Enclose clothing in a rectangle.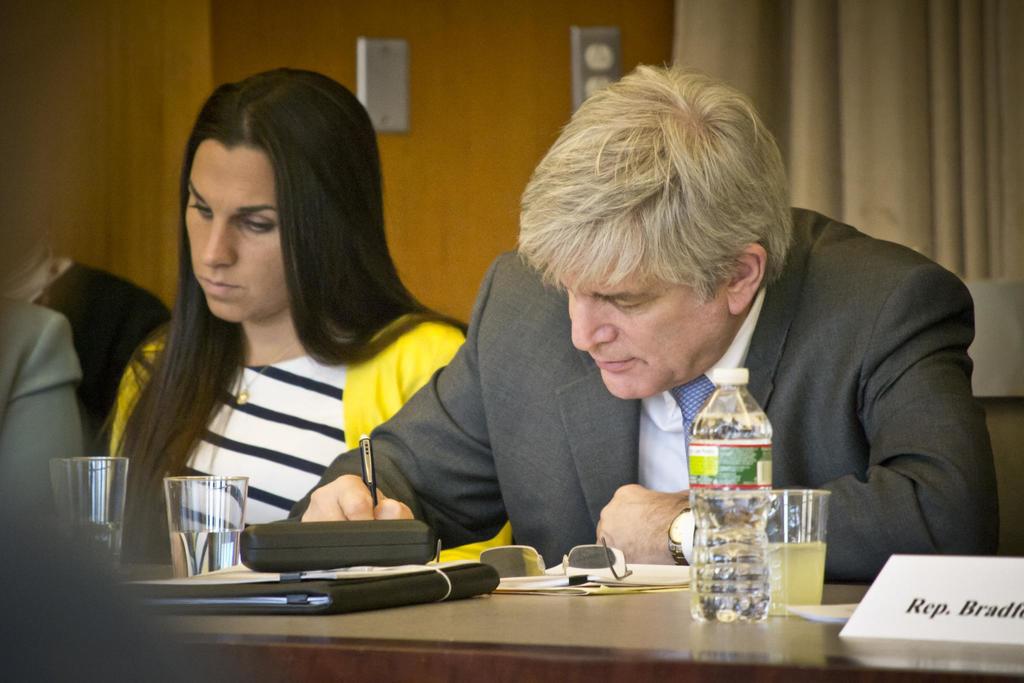
0/284/80/516.
